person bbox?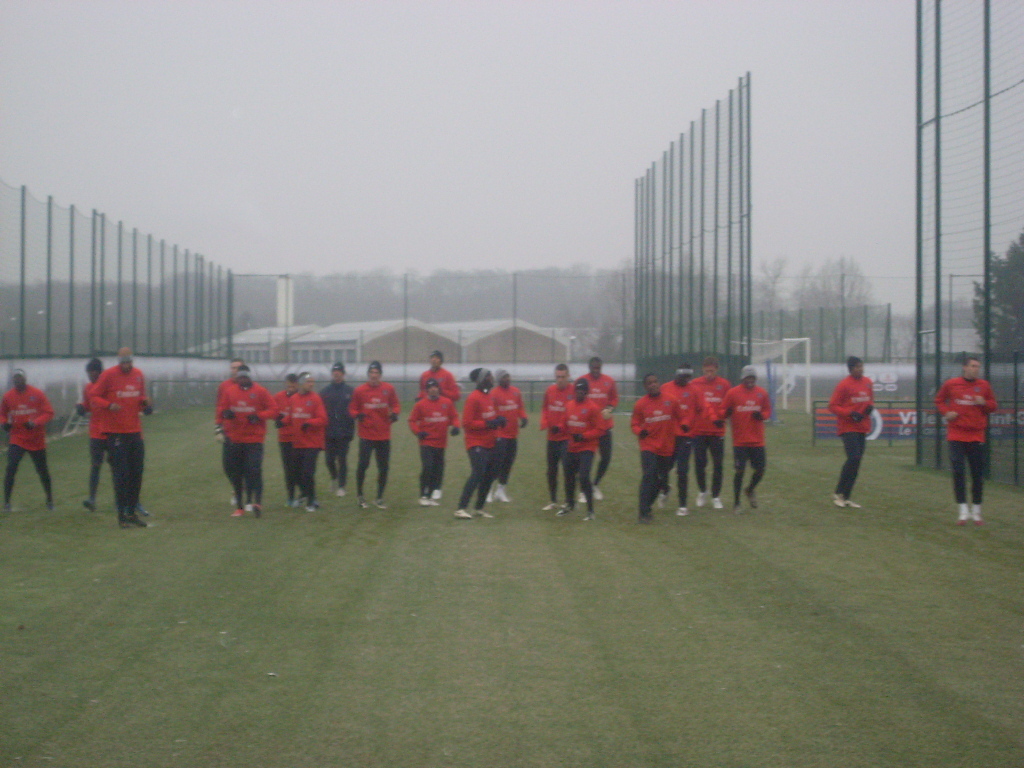
crop(715, 362, 776, 512)
